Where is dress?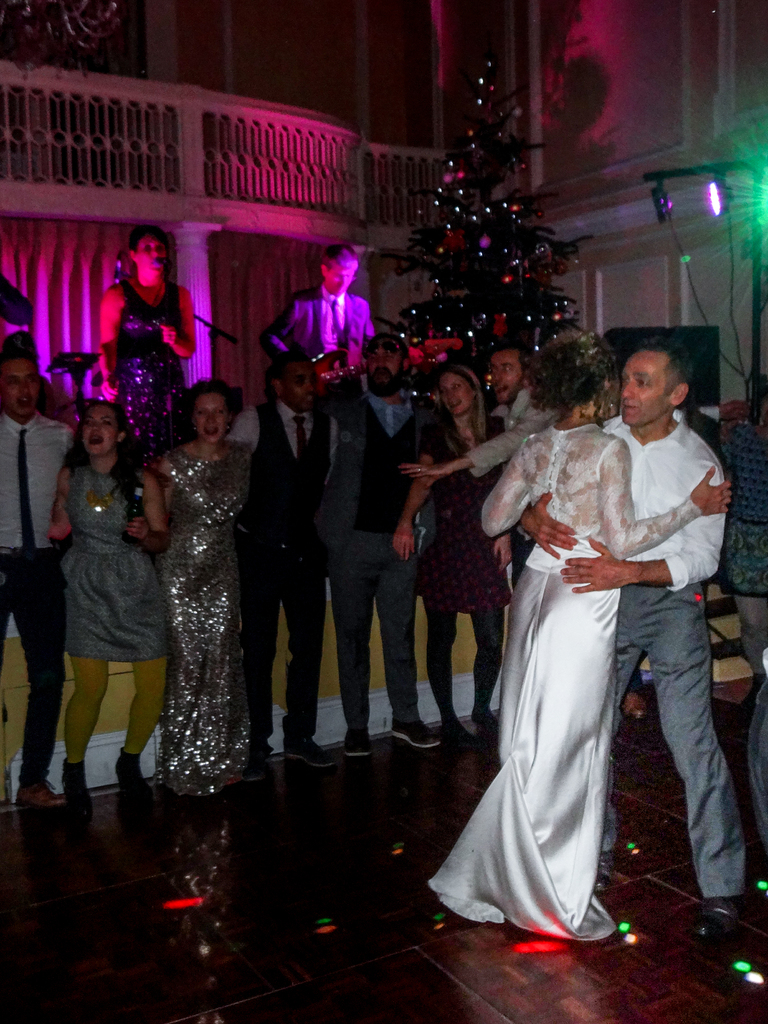
Rect(156, 440, 261, 798).
